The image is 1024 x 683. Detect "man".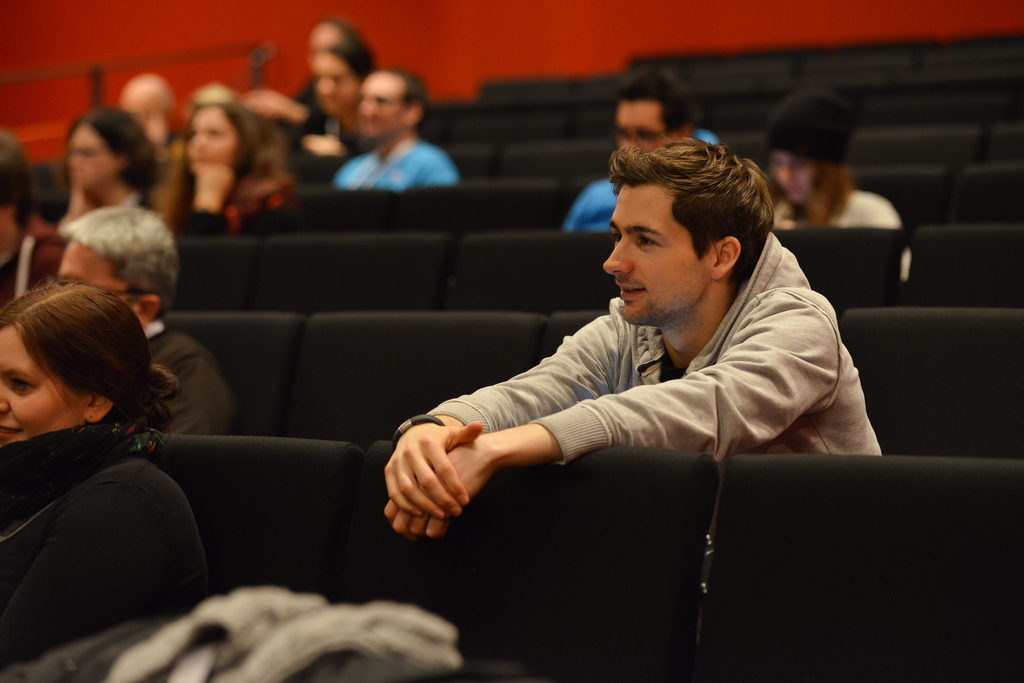
Detection: detection(360, 132, 902, 595).
